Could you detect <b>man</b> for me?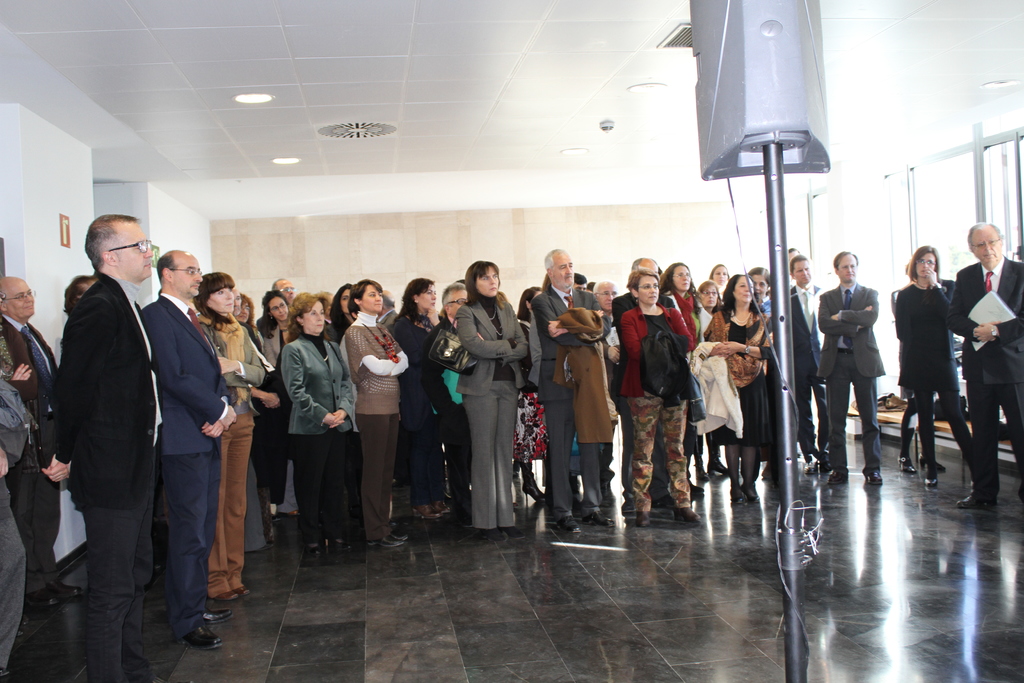
Detection result: l=819, t=248, r=881, b=486.
